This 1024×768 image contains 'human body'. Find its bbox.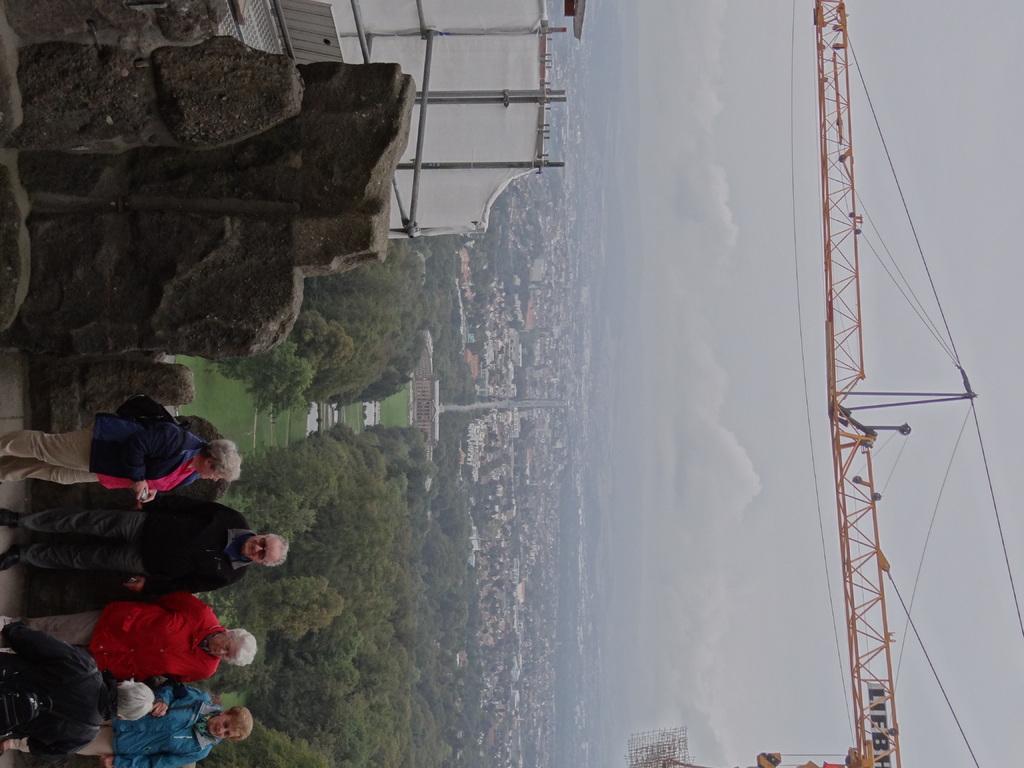
BBox(0, 587, 260, 686).
